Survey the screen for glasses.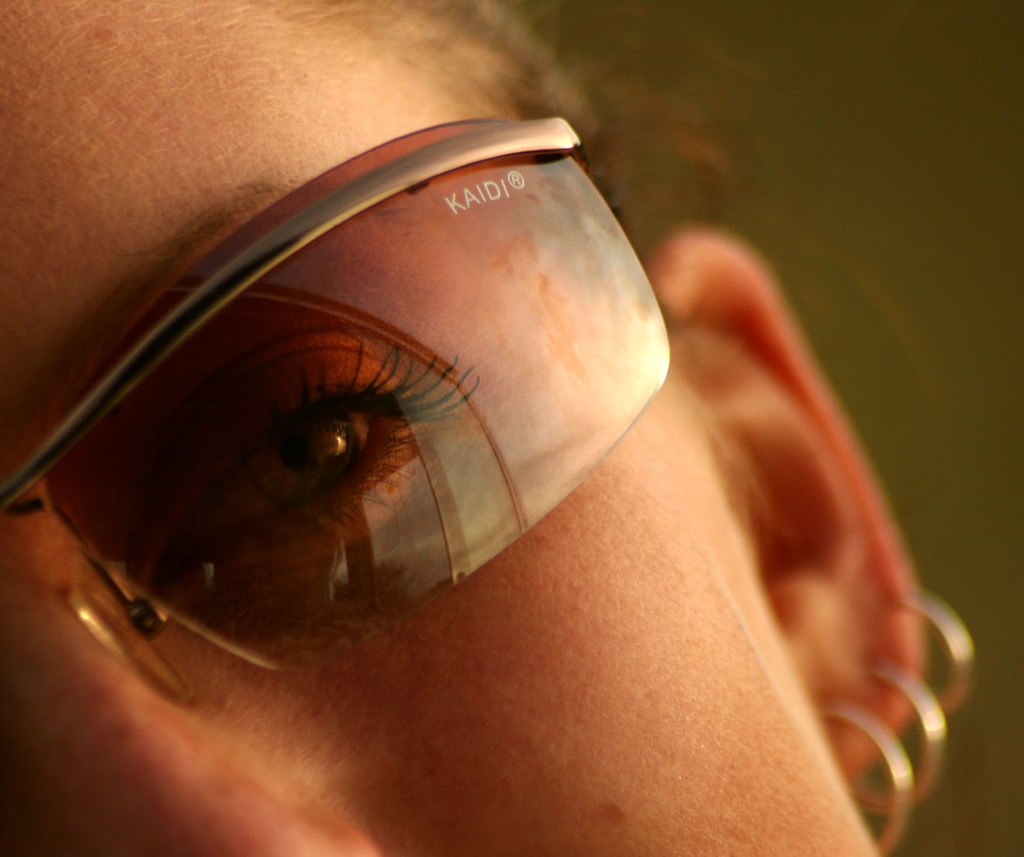
Survey found: <region>0, 95, 672, 716</region>.
